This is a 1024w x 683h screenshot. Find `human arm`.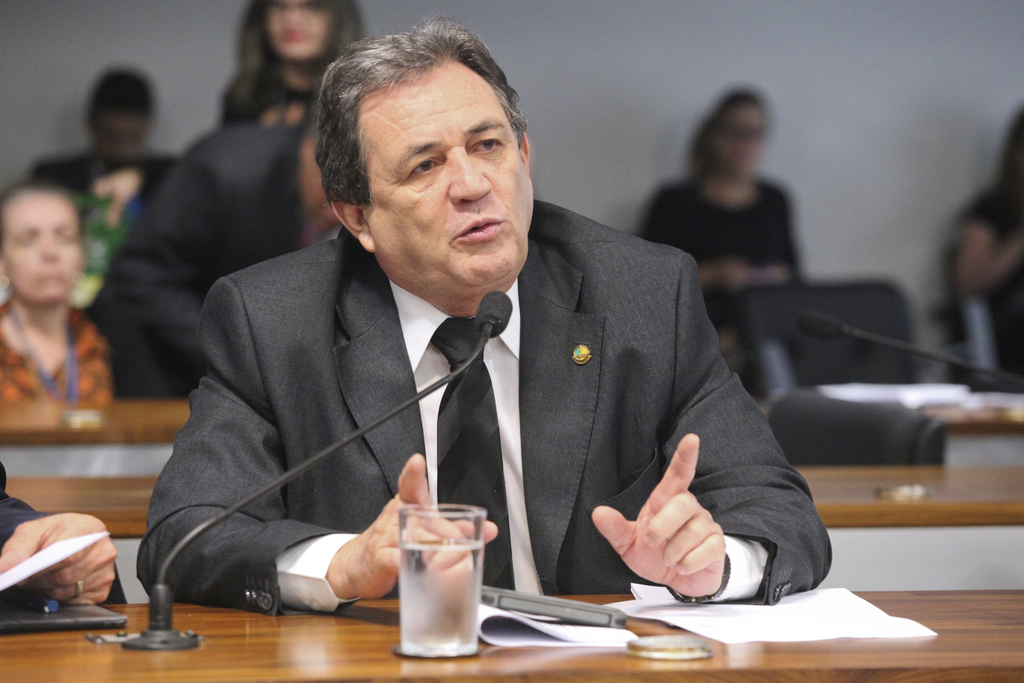
Bounding box: pyautogui.locateOnScreen(91, 150, 192, 217).
